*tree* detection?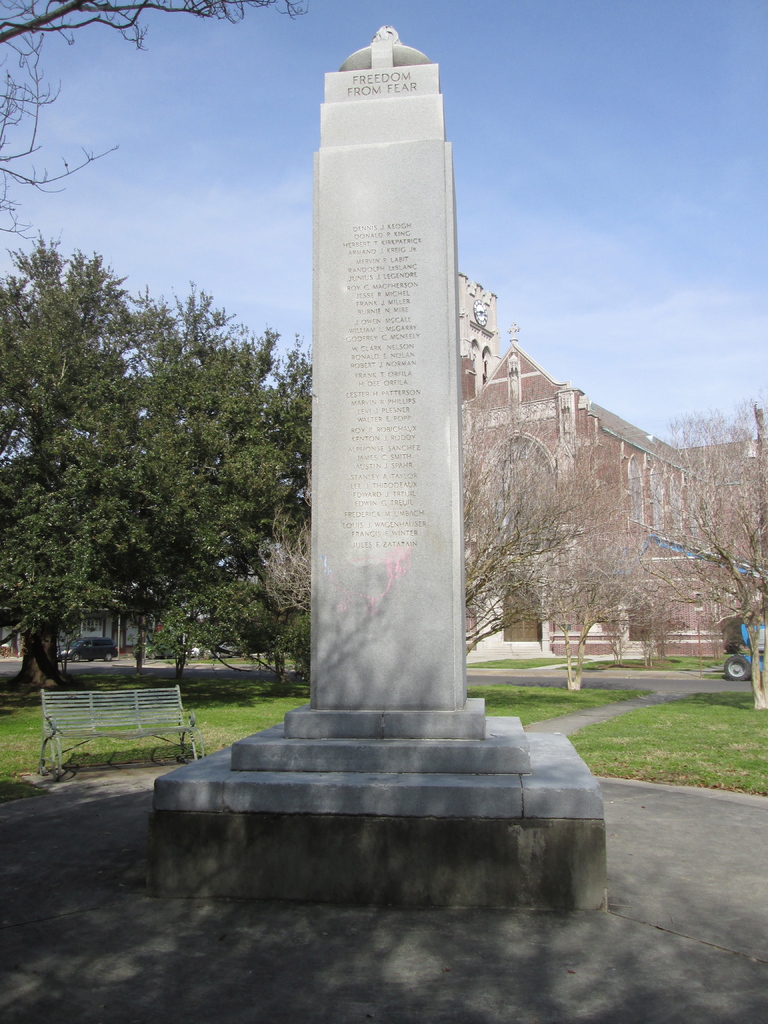
bbox=[0, 0, 314, 241]
